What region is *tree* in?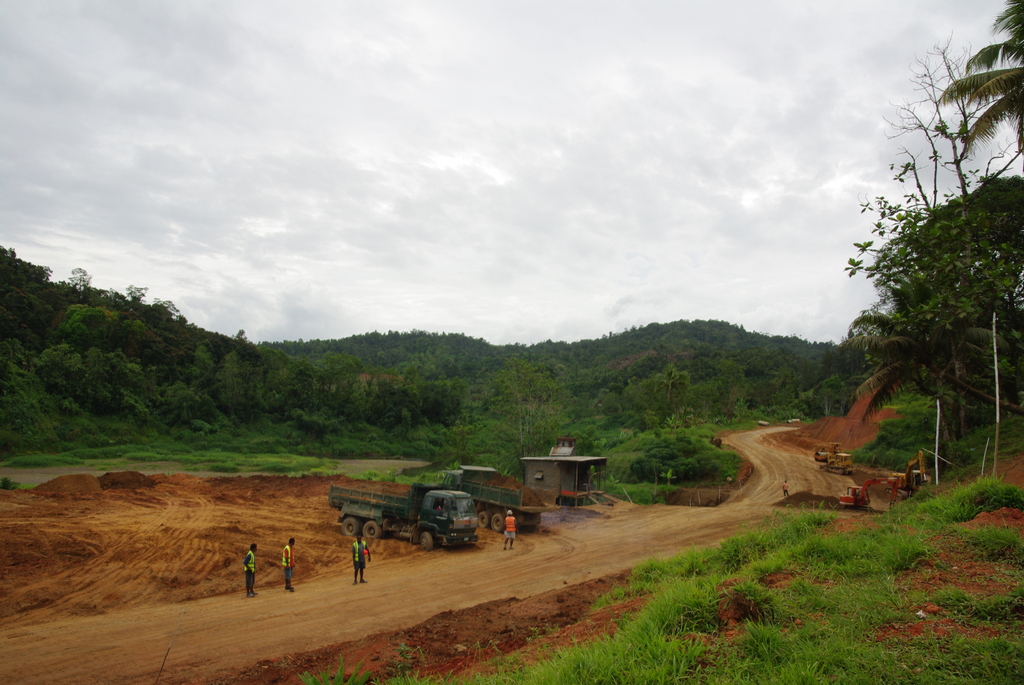
crop(477, 351, 581, 485).
